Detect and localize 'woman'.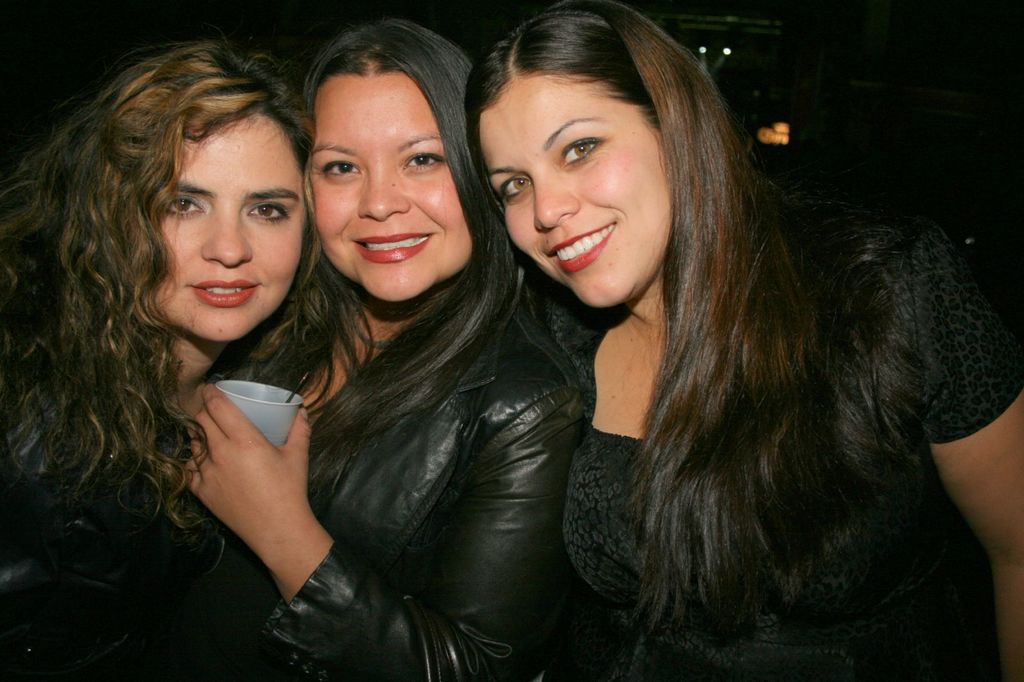
Localized at 180:19:593:681.
